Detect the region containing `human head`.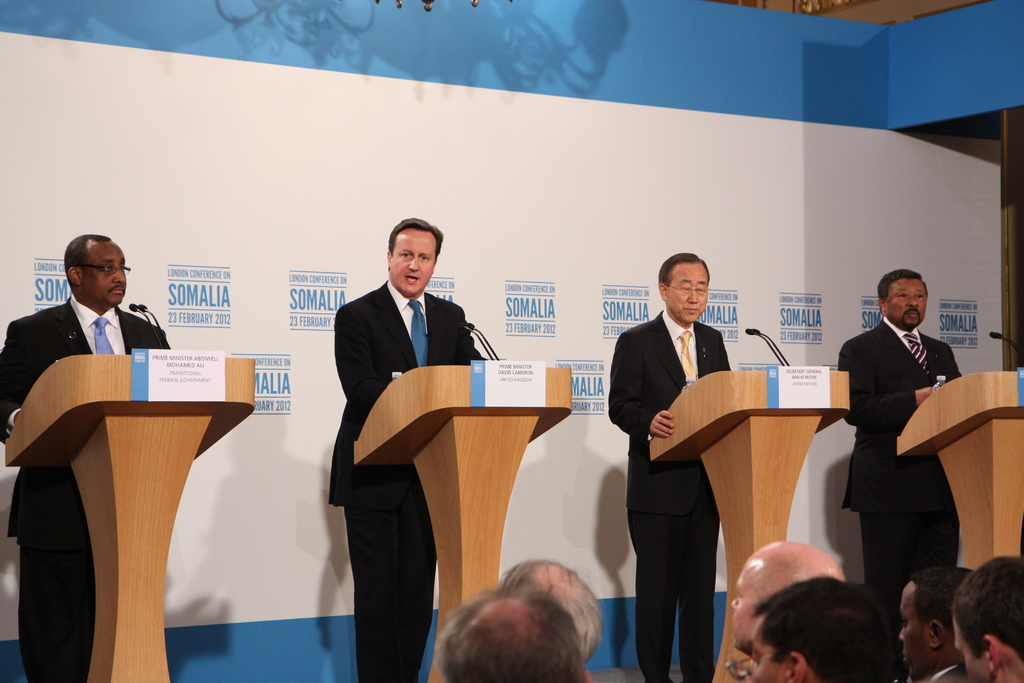
(left=495, top=555, right=607, bottom=666).
